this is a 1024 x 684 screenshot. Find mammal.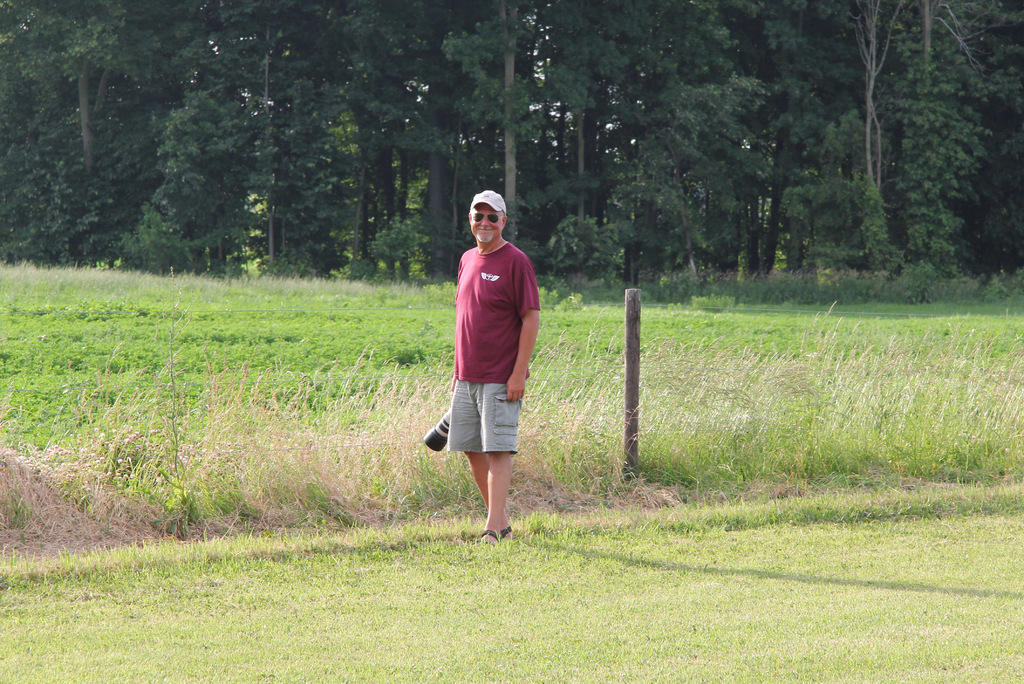
Bounding box: (423, 189, 533, 513).
